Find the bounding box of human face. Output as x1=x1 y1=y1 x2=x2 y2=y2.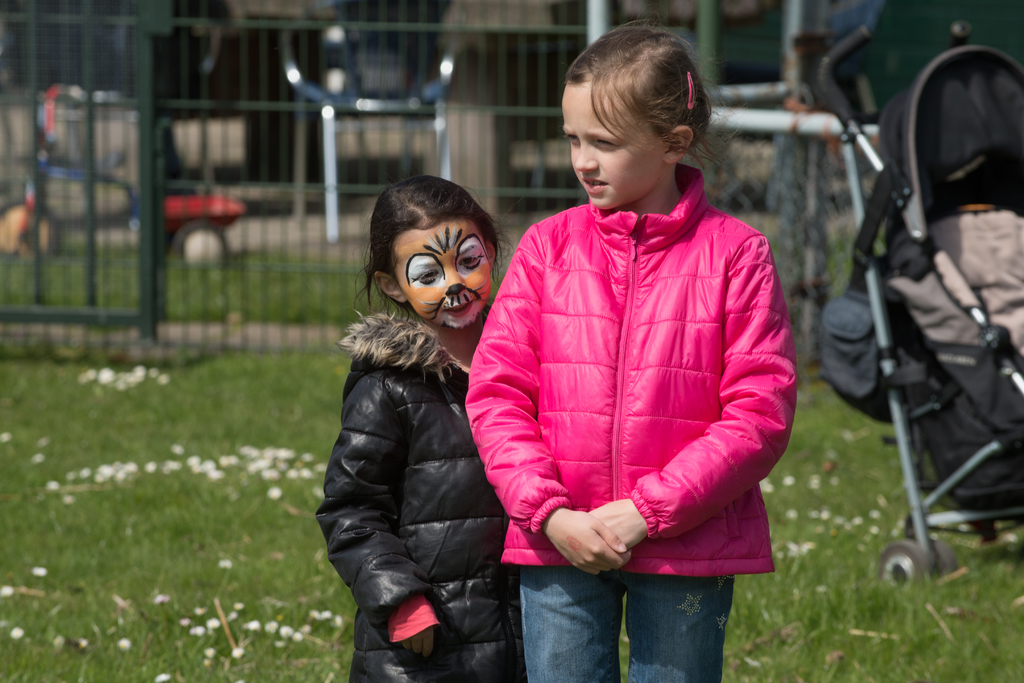
x1=560 y1=78 x2=665 y2=211.
